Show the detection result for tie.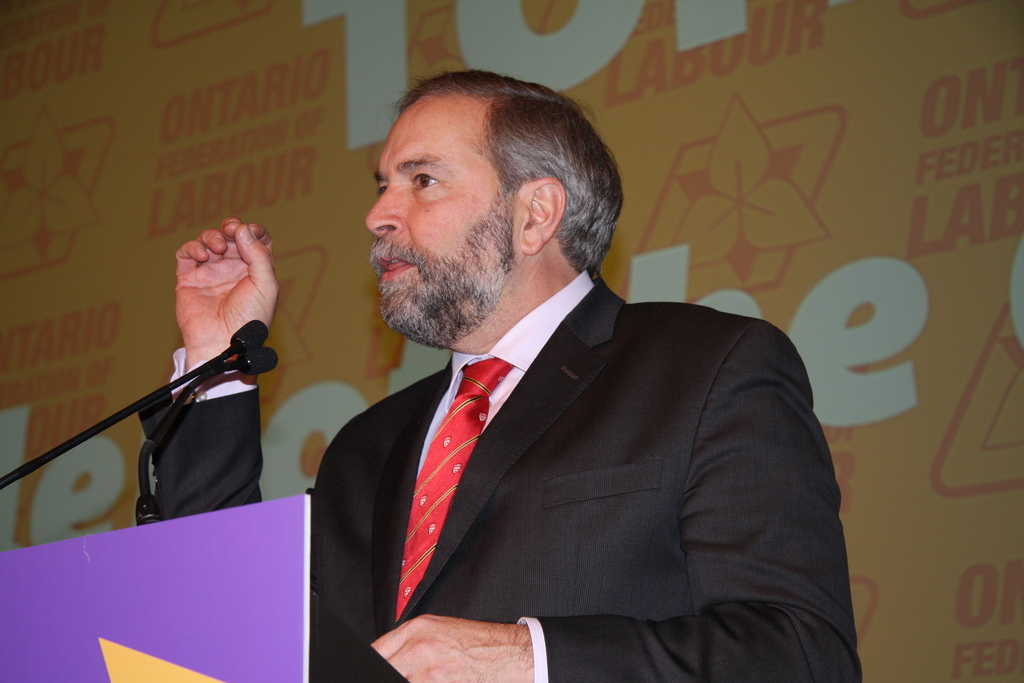
[393,356,514,625].
